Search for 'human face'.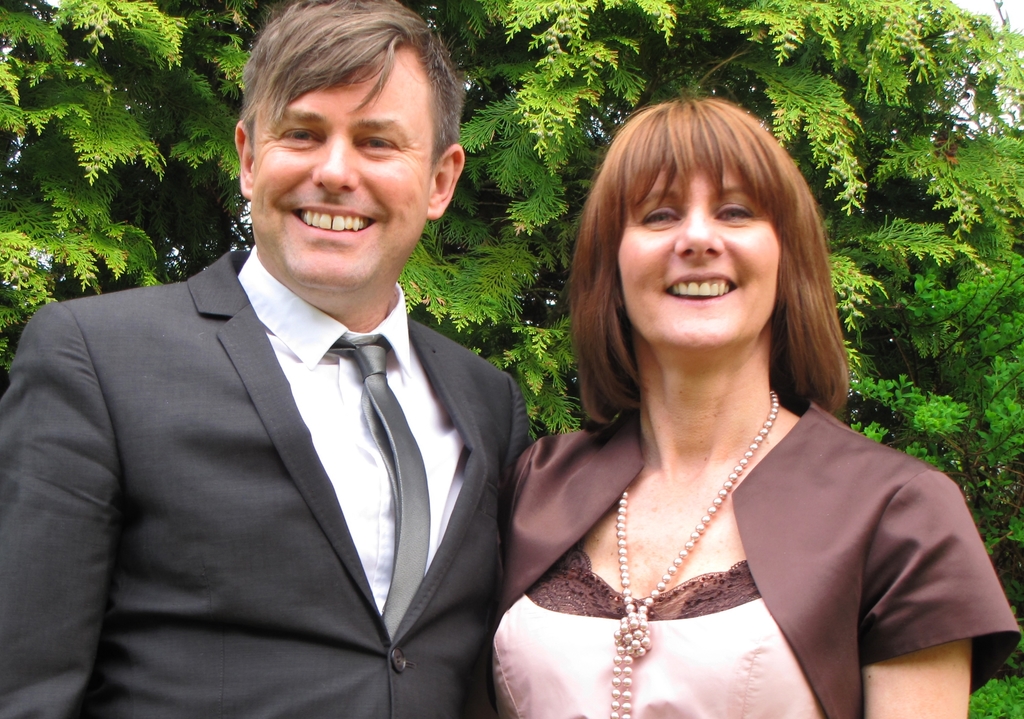
Found at box(257, 46, 436, 285).
